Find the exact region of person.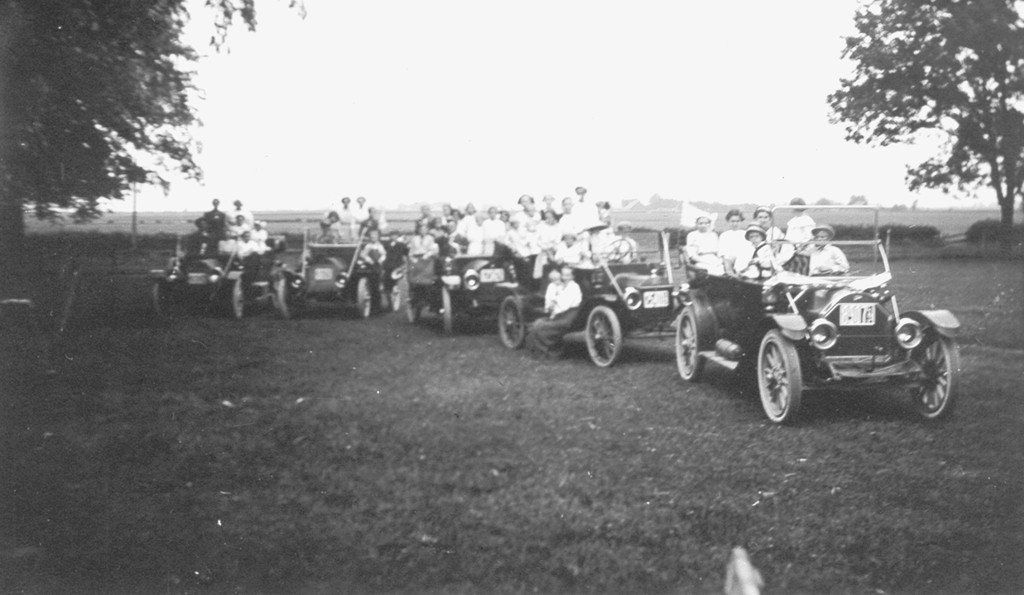
Exact region: [x1=200, y1=199, x2=267, y2=271].
